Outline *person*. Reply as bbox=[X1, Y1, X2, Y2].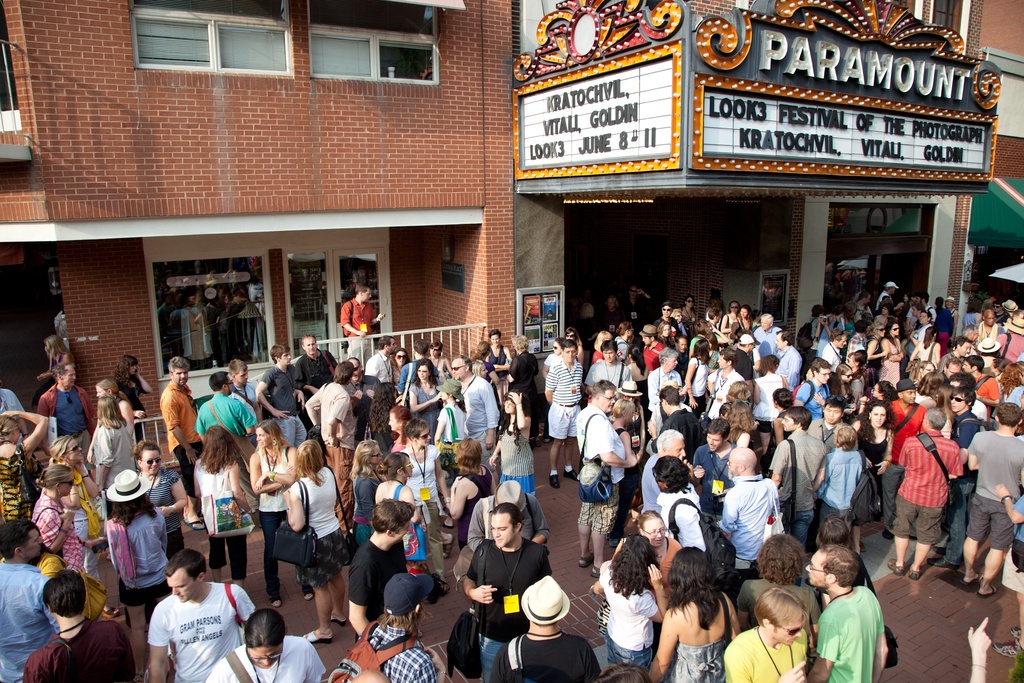
bbox=[720, 383, 759, 447].
